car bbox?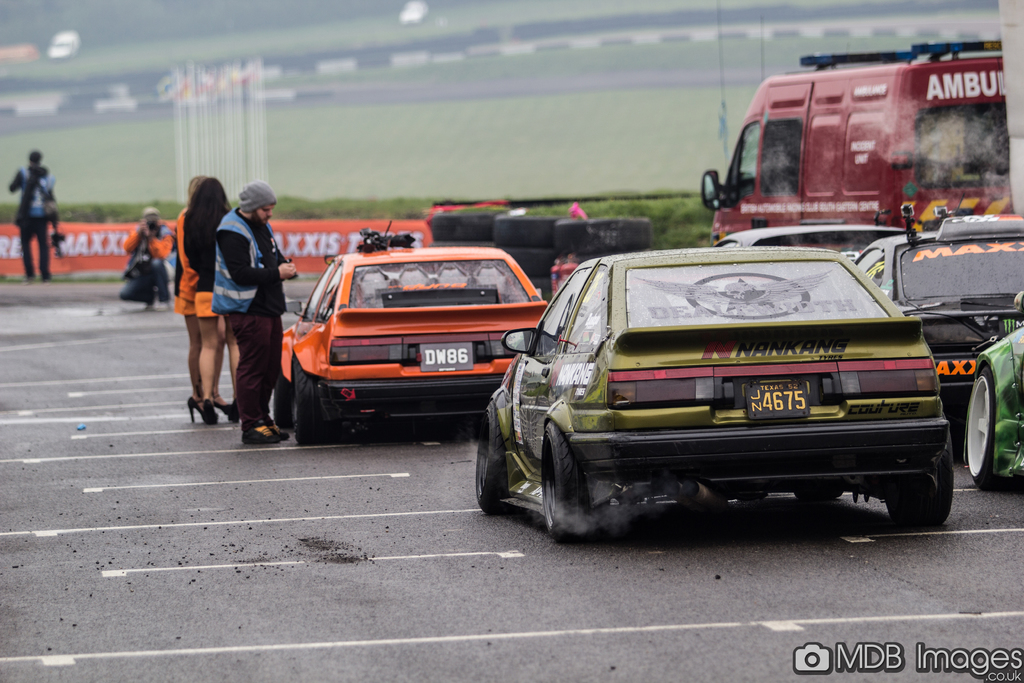
x1=842 y1=206 x2=1023 y2=408
